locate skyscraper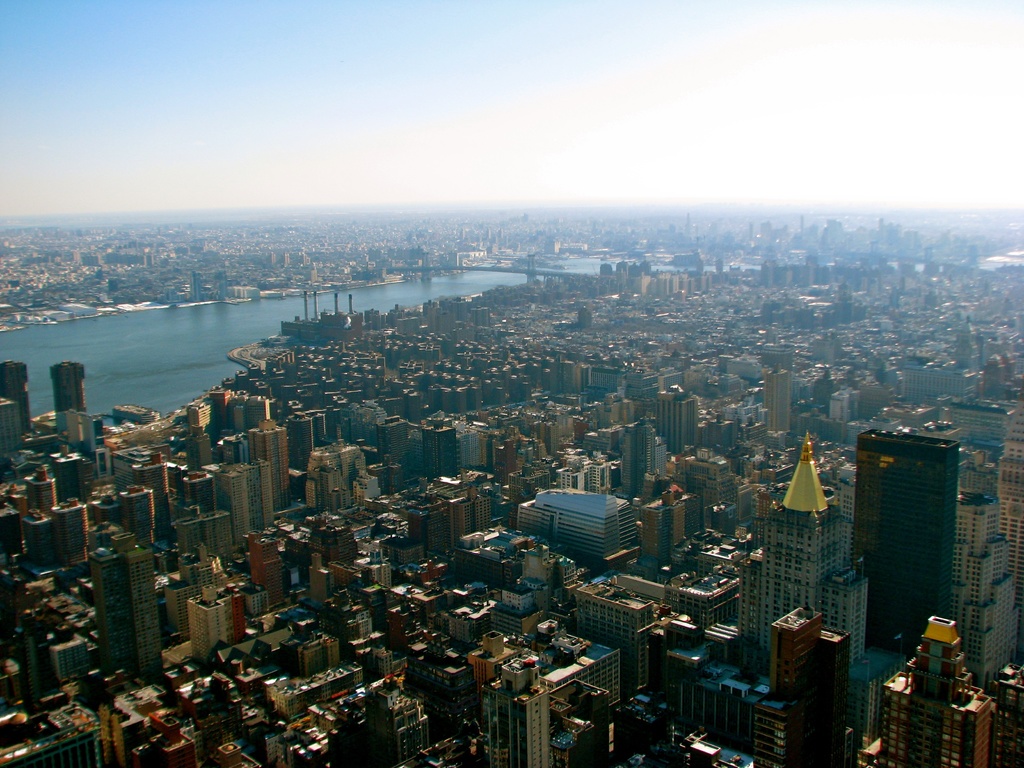
x1=186 y1=401 x2=218 y2=424
